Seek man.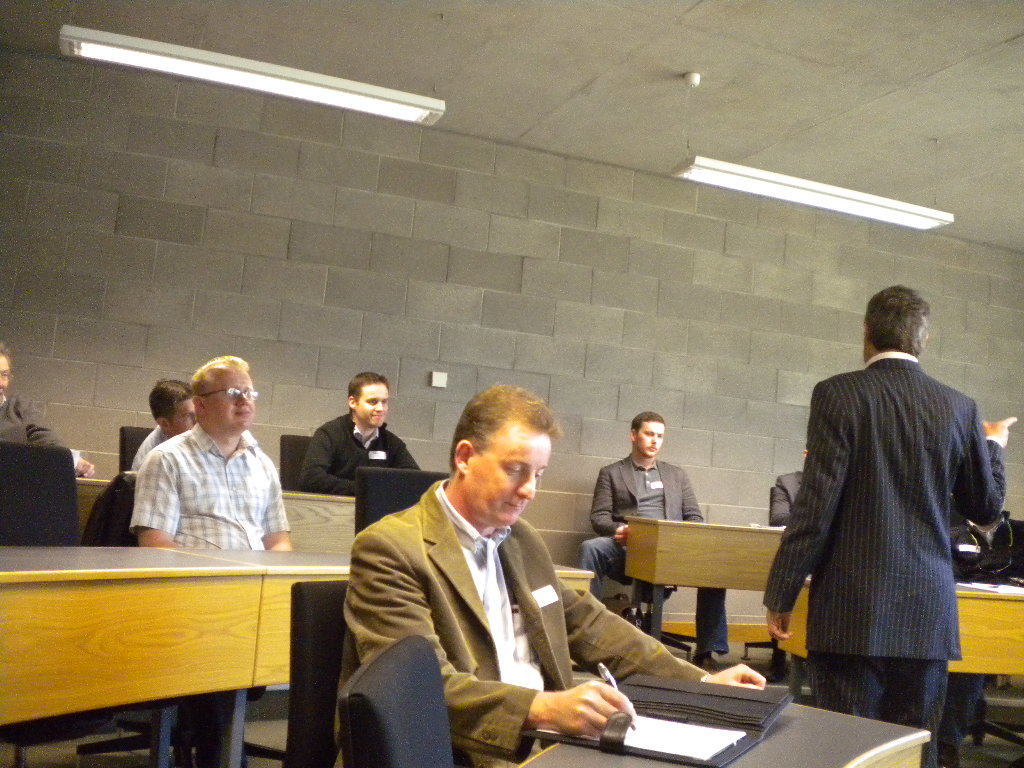
l=0, t=343, r=99, b=480.
